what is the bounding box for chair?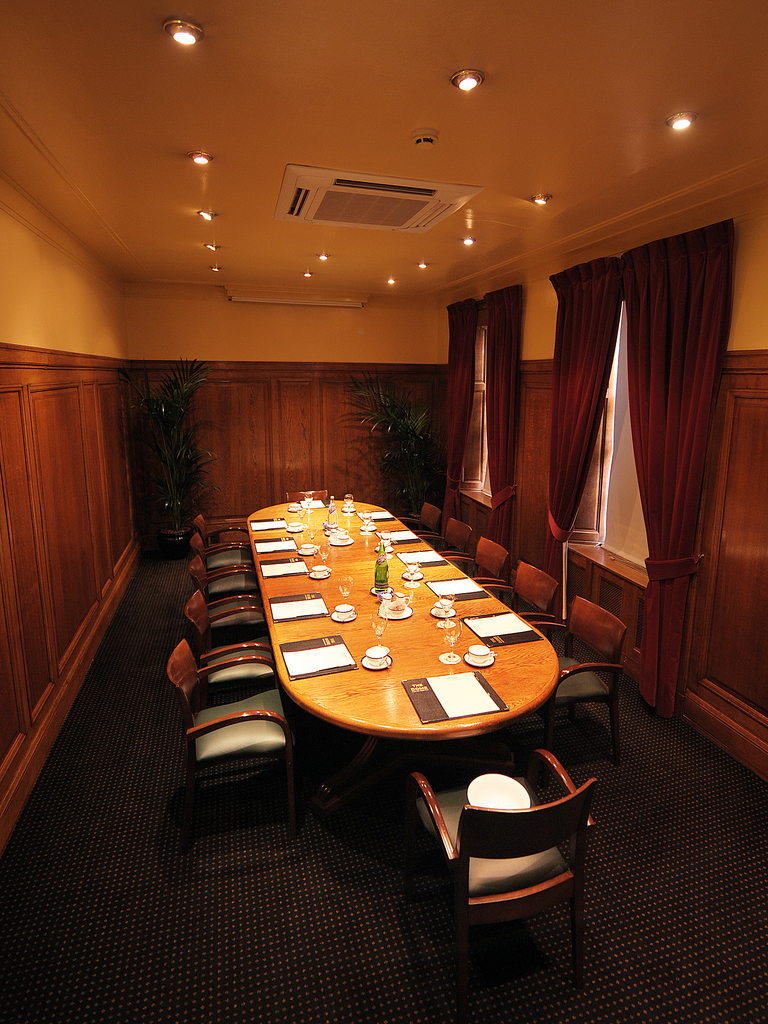
163 643 296 826.
